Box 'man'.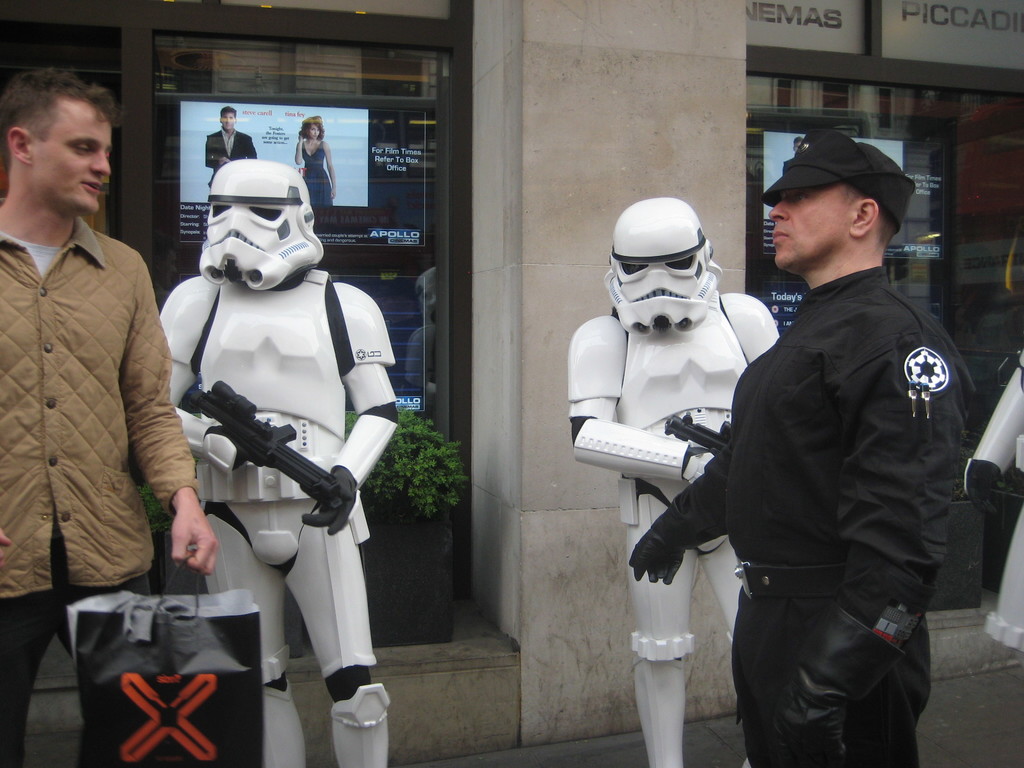
l=780, t=135, r=805, b=177.
